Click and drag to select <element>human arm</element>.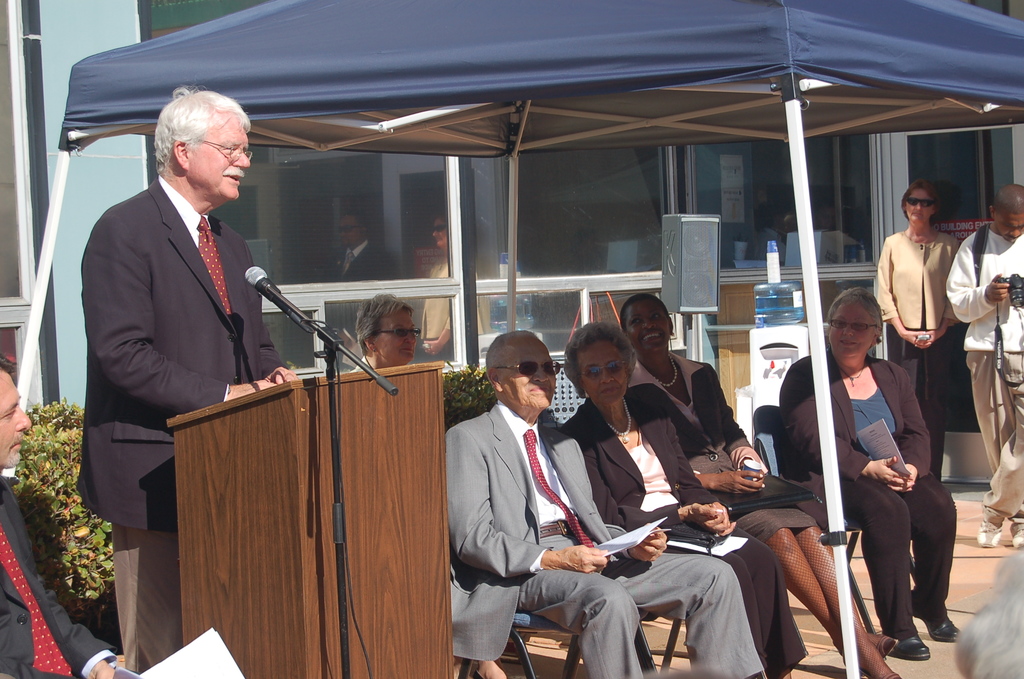
Selection: box=[575, 449, 664, 568].
